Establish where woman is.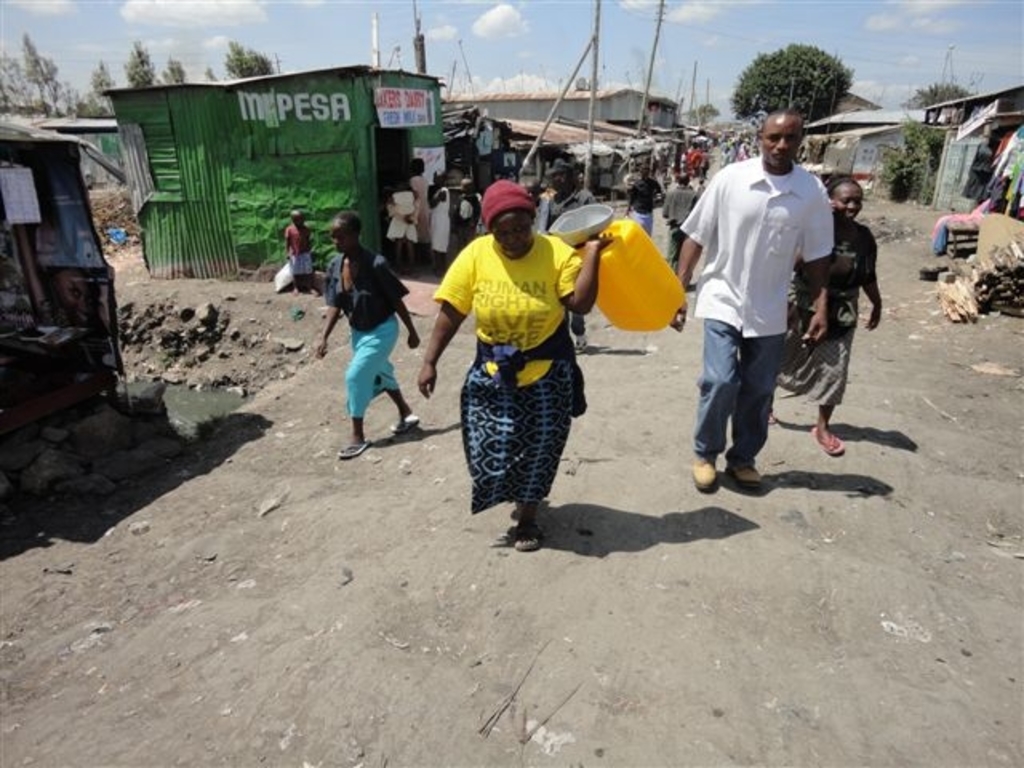
Established at x1=419 y1=178 x2=618 y2=547.
